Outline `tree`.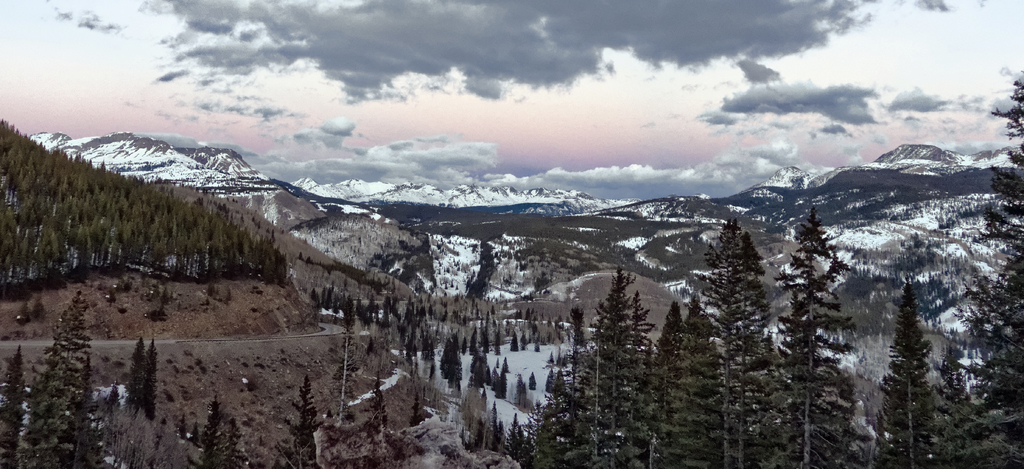
Outline: region(671, 283, 694, 303).
